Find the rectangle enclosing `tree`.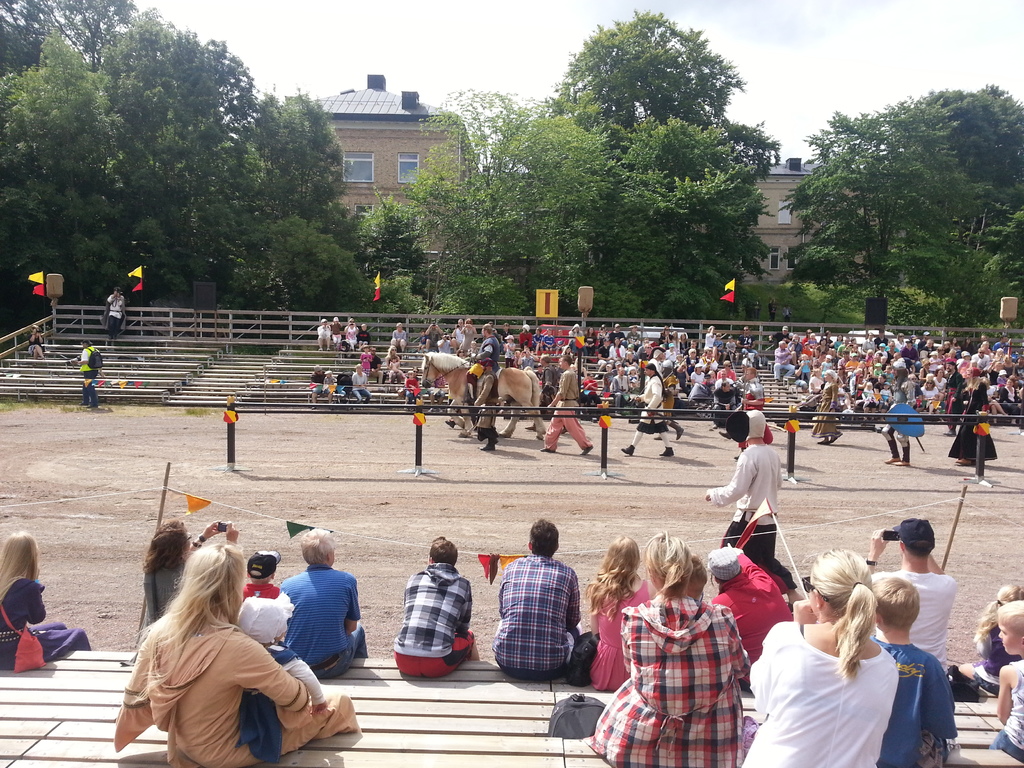
l=554, t=3, r=783, b=159.
